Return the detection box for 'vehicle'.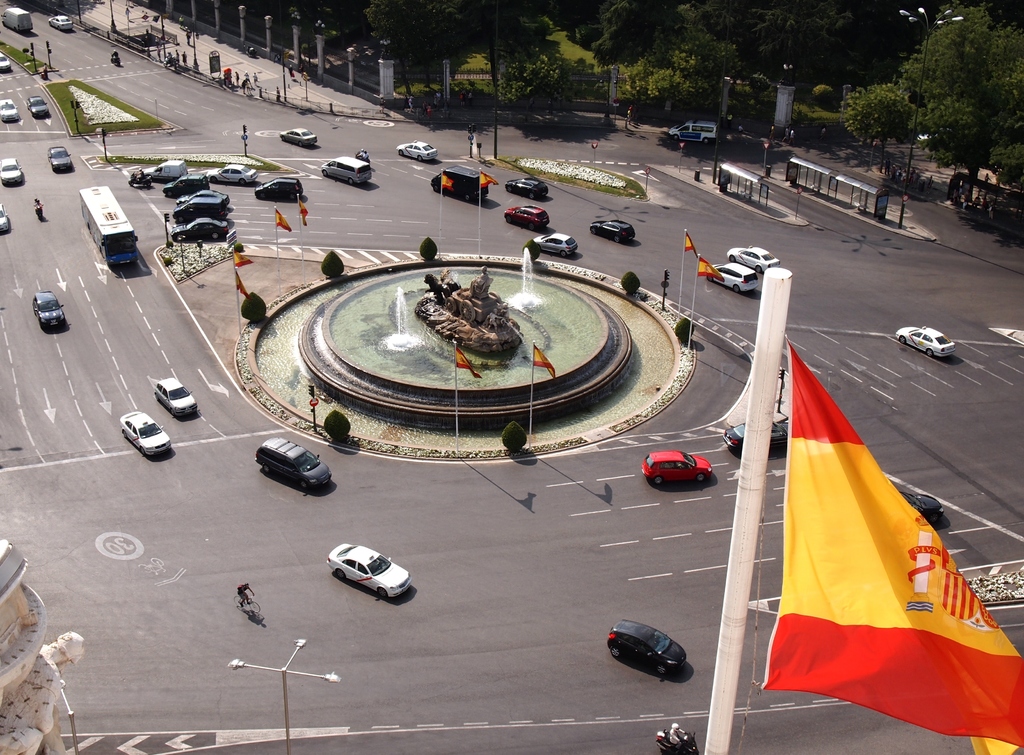
x1=725, y1=248, x2=779, y2=276.
